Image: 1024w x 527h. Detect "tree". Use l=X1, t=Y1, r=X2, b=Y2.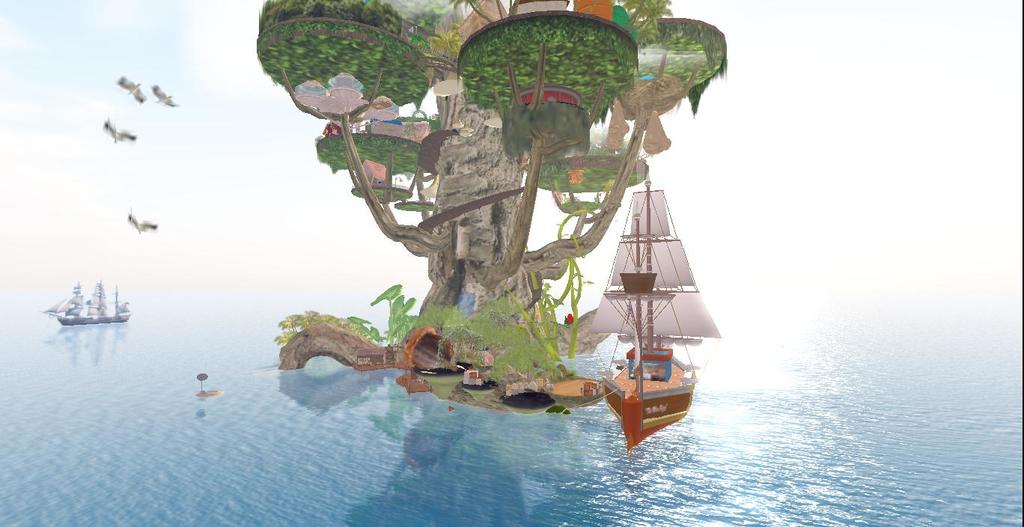
l=253, t=0, r=726, b=406.
